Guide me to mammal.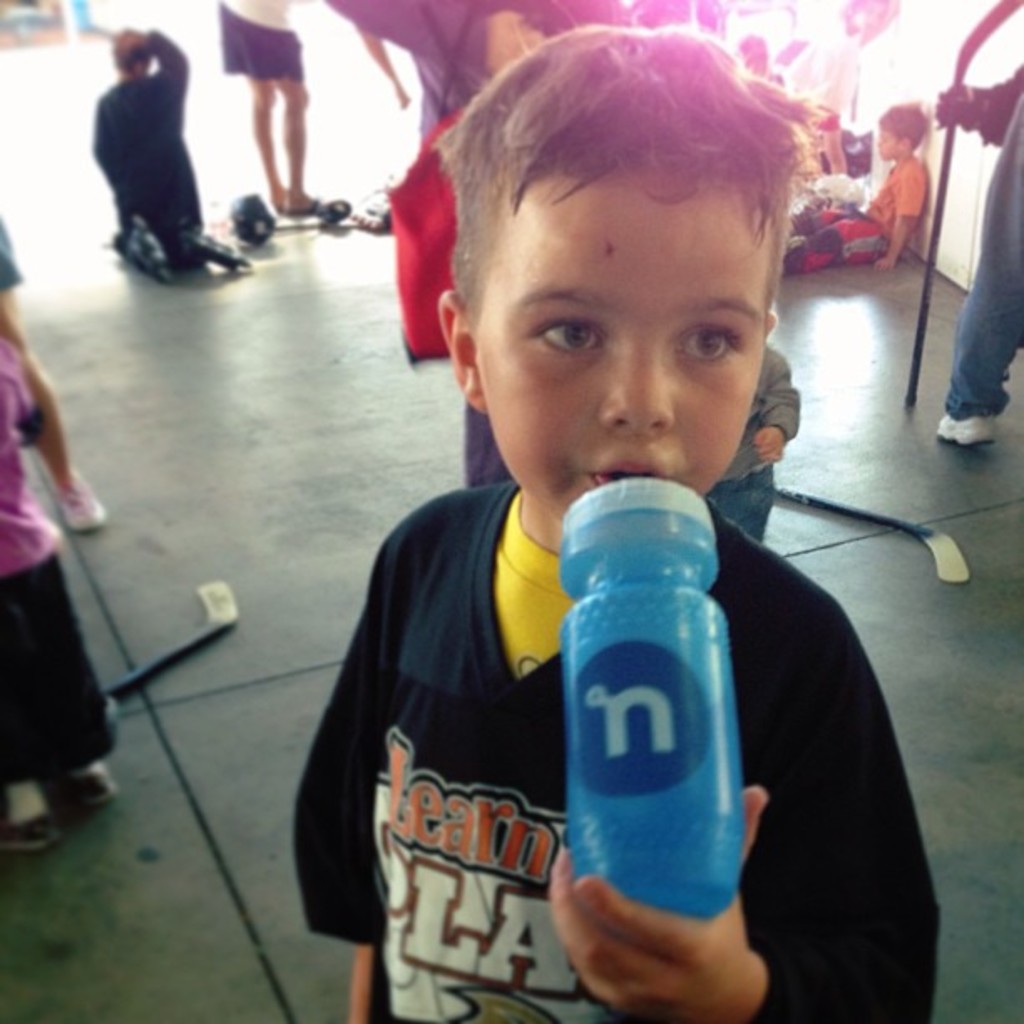
Guidance: [0,330,117,853].
